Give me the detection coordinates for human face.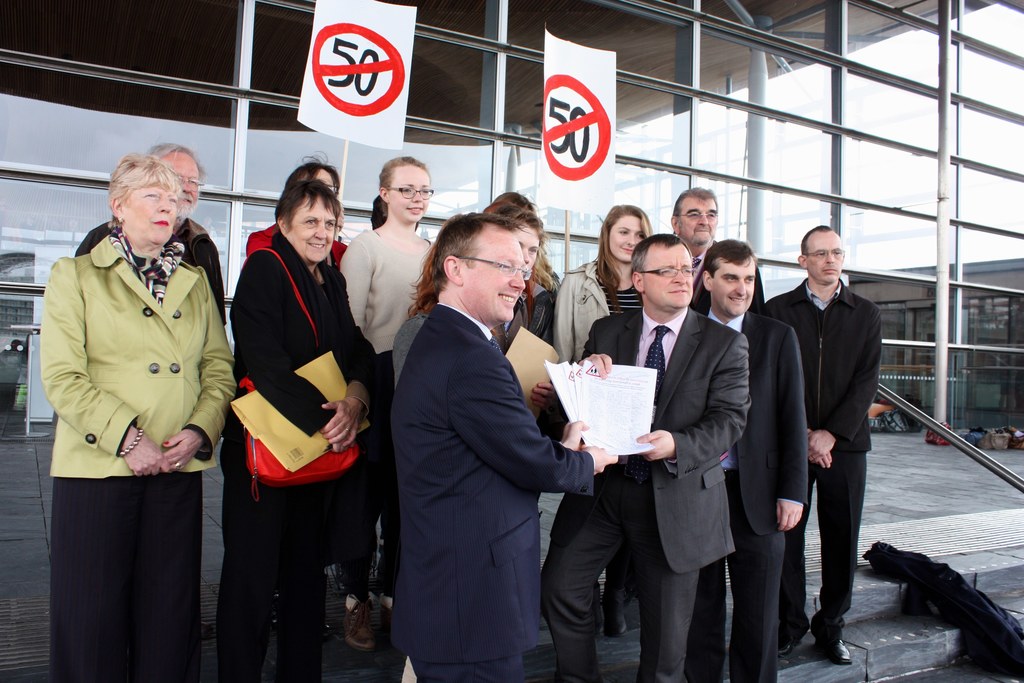
region(524, 224, 536, 272).
